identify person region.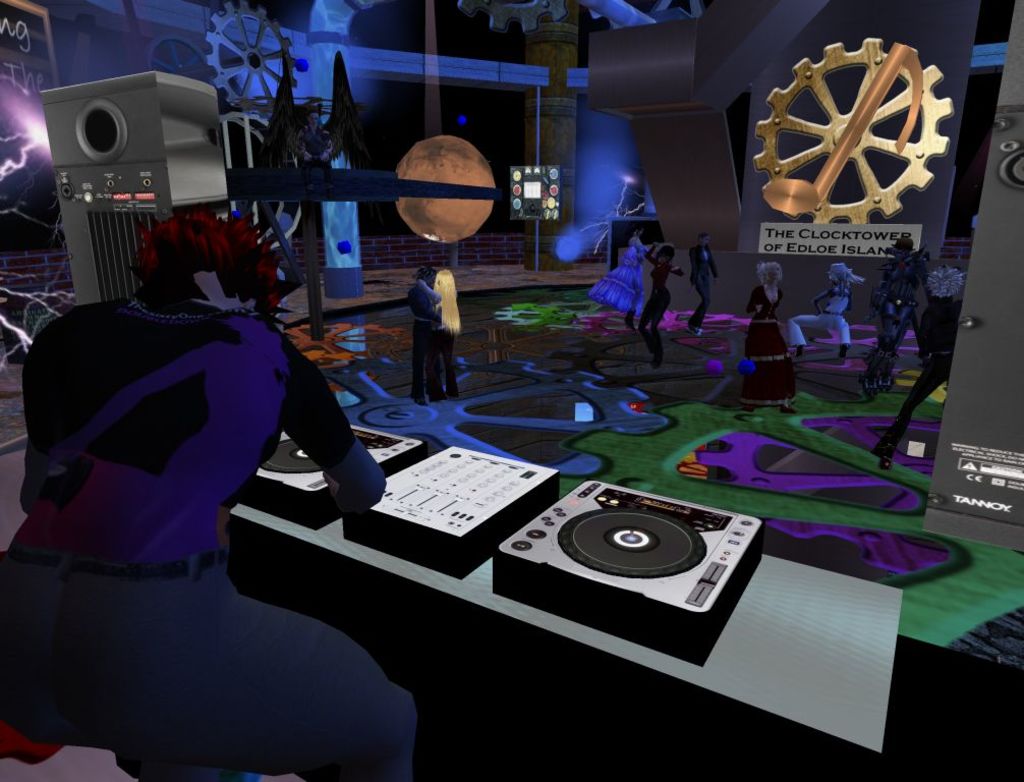
Region: (0,214,419,781).
